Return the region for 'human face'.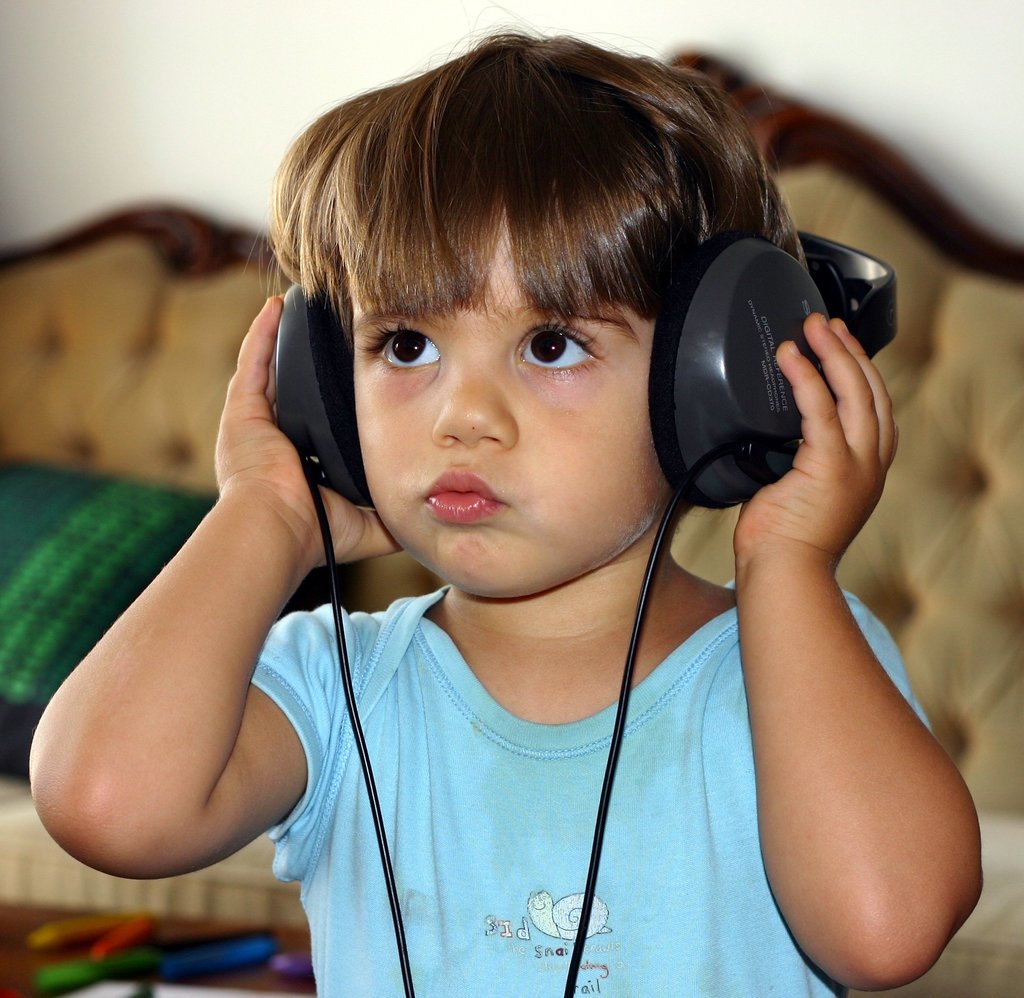
[351, 210, 673, 599].
